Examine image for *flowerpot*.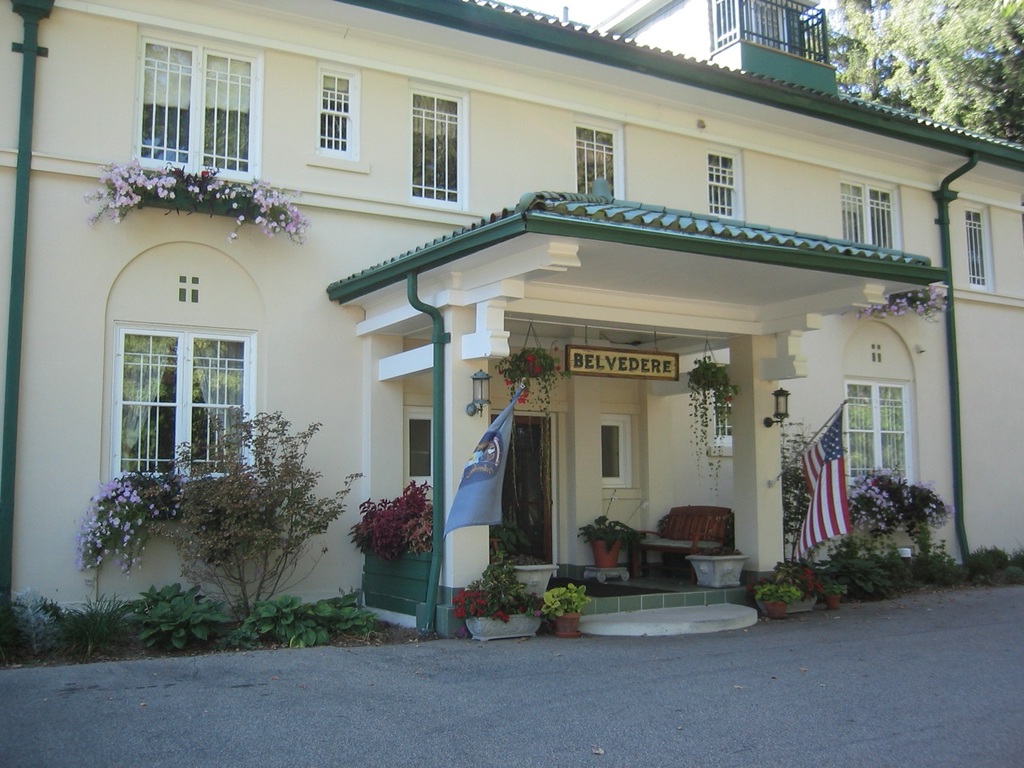
Examination result: (left=514, top=566, right=557, bottom=602).
